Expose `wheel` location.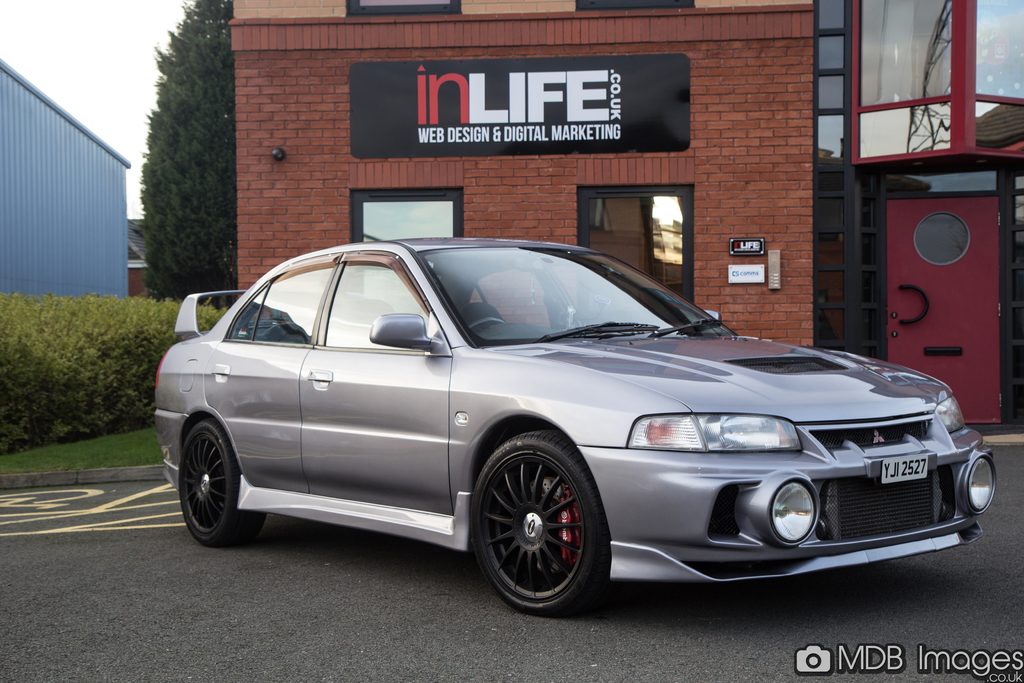
Exposed at [x1=467, y1=319, x2=506, y2=329].
